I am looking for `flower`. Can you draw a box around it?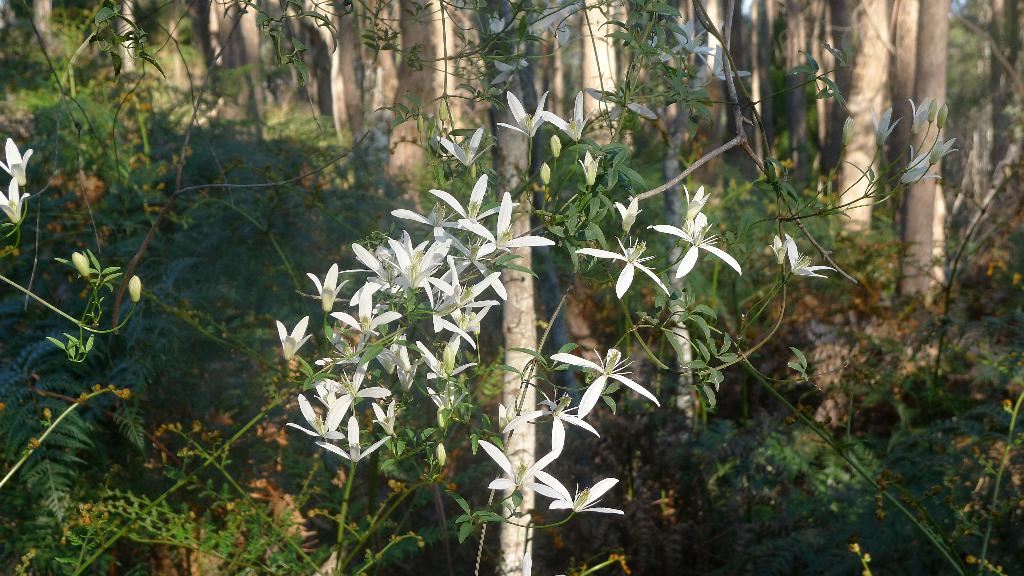
Sure, the bounding box is Rect(681, 183, 716, 234).
